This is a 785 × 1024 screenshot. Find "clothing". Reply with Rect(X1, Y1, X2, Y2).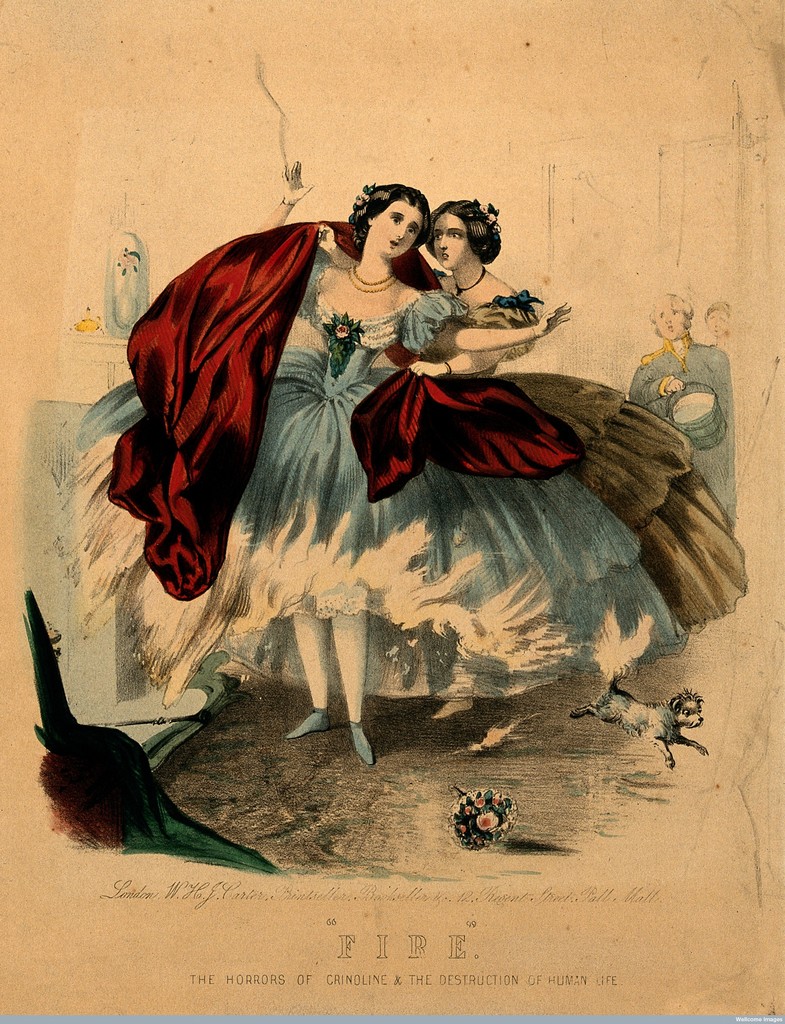
Rect(404, 269, 762, 639).
